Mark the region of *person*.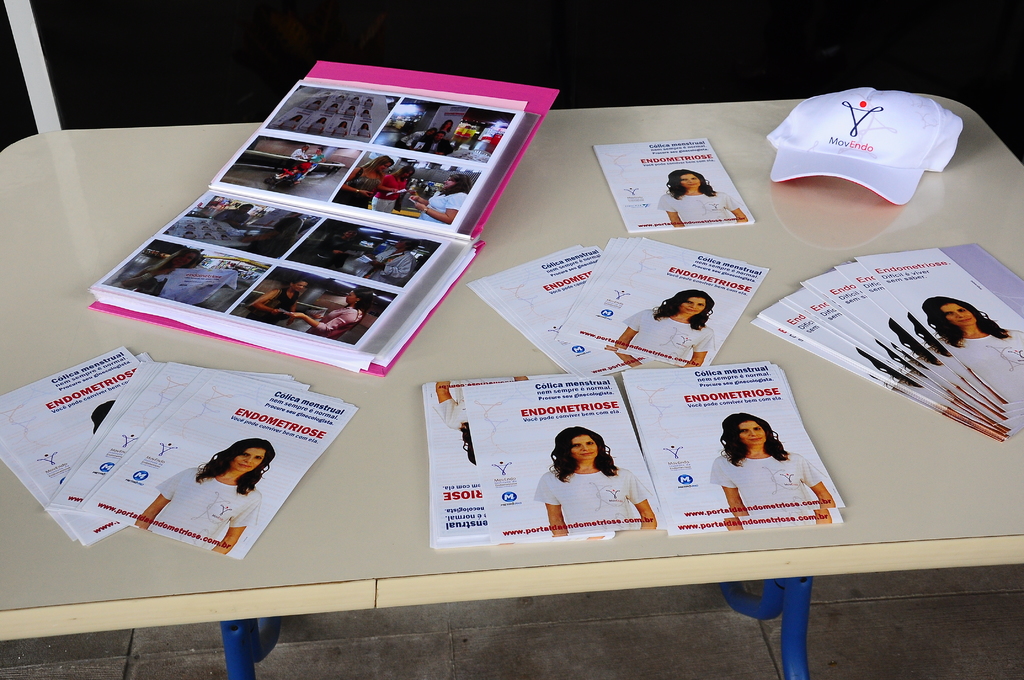
Region: (left=712, top=412, right=833, bottom=517).
